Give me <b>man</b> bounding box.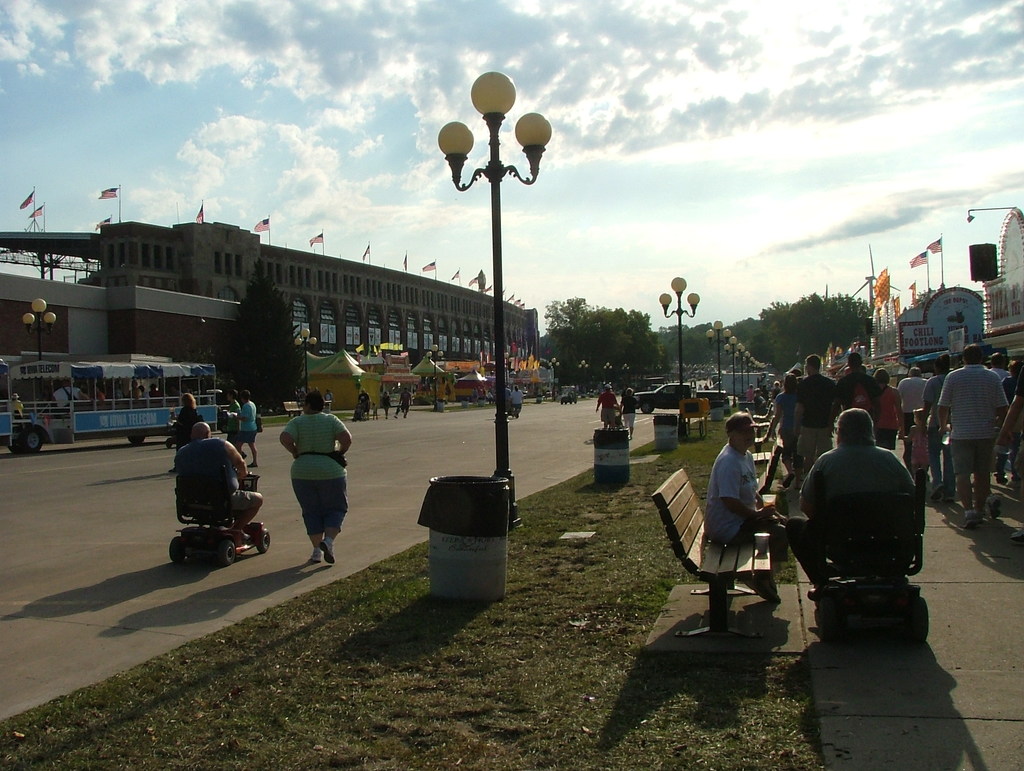
detection(620, 384, 638, 435).
